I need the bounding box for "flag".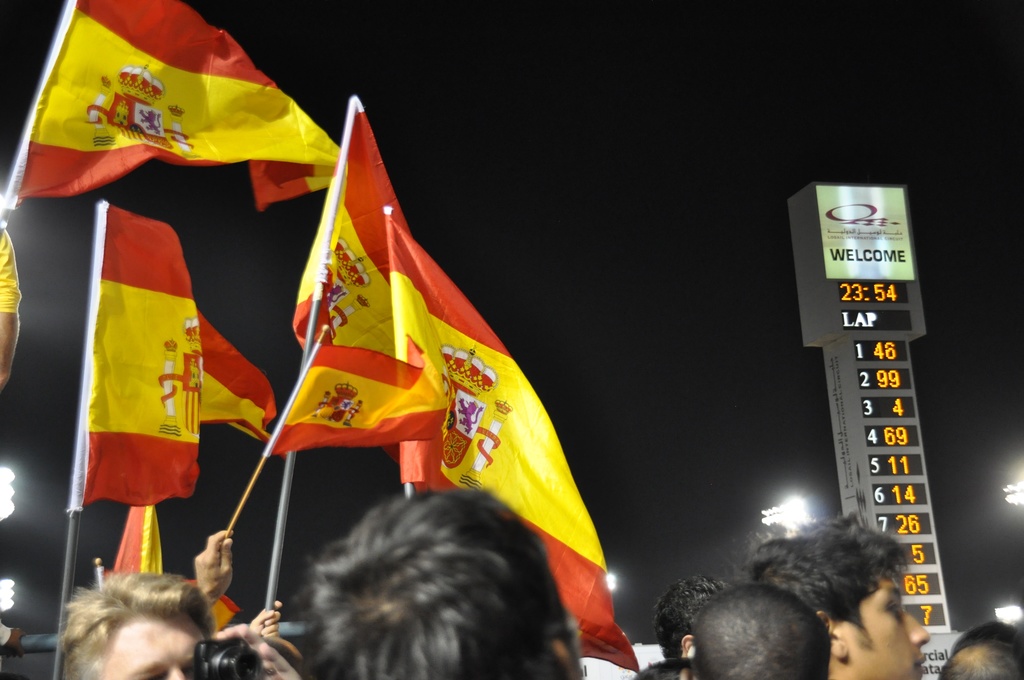
Here it is: (left=108, top=504, right=164, bottom=575).
